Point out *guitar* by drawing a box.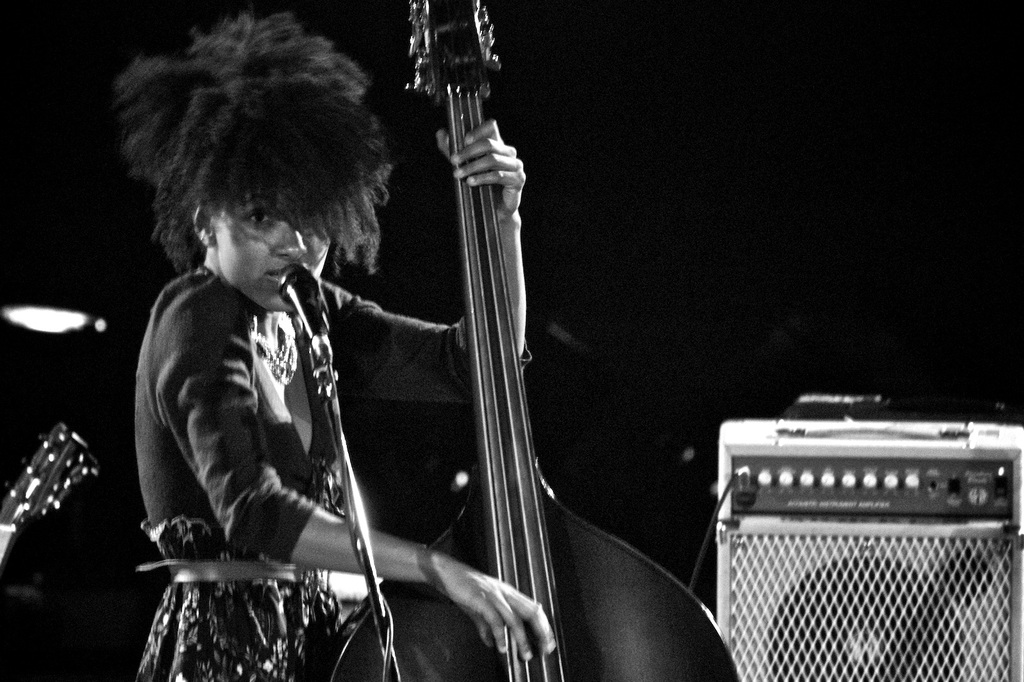
BBox(0, 407, 121, 586).
